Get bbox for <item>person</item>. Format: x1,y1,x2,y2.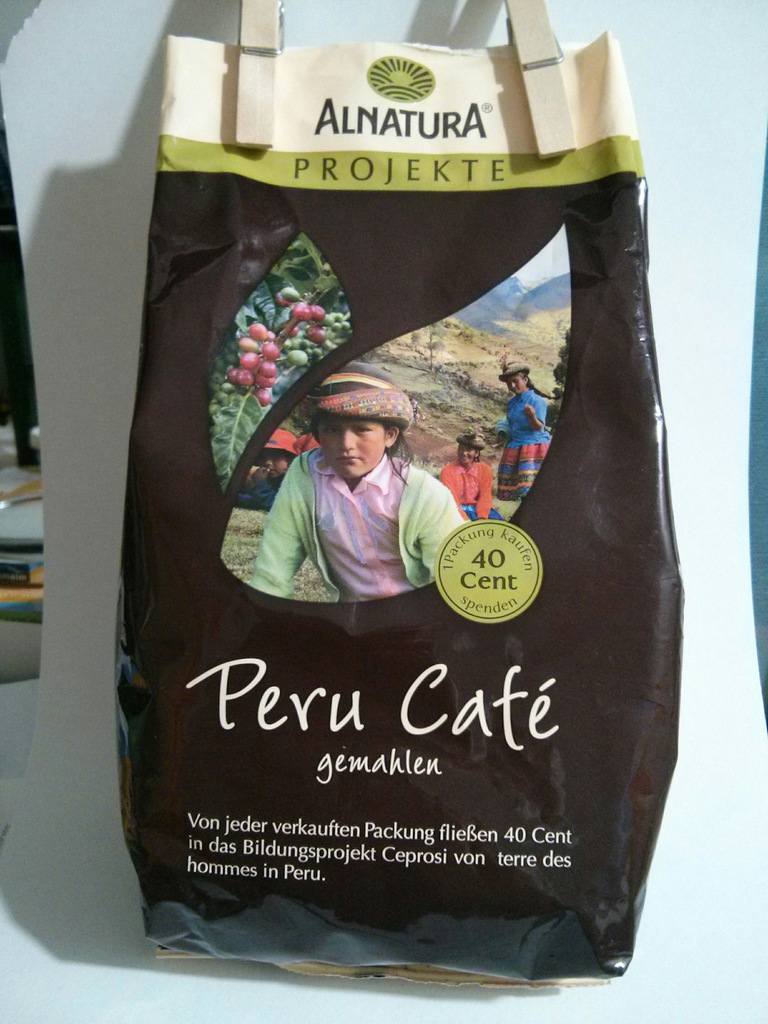
431,431,508,526.
